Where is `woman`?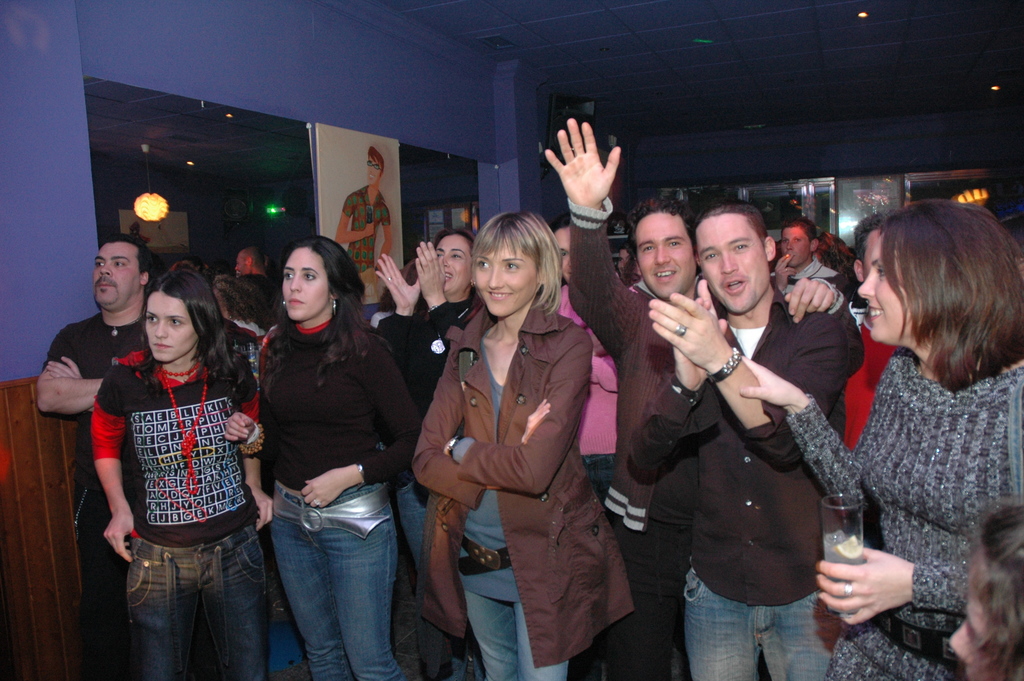
x1=738, y1=199, x2=1023, y2=680.
